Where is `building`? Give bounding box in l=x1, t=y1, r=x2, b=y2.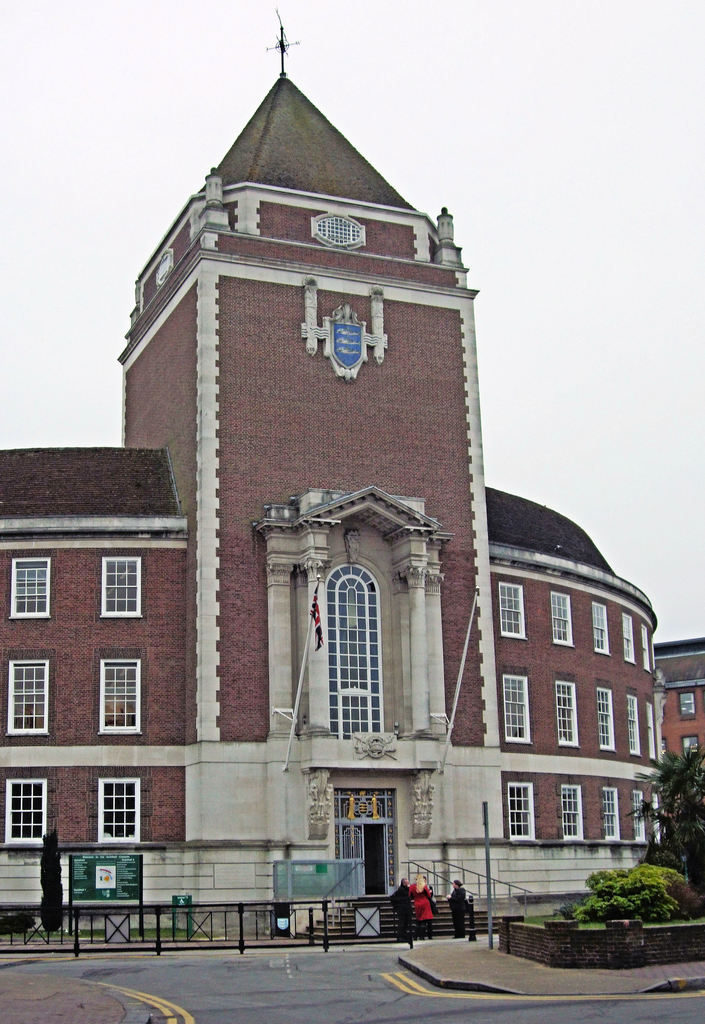
l=647, t=634, r=704, b=760.
